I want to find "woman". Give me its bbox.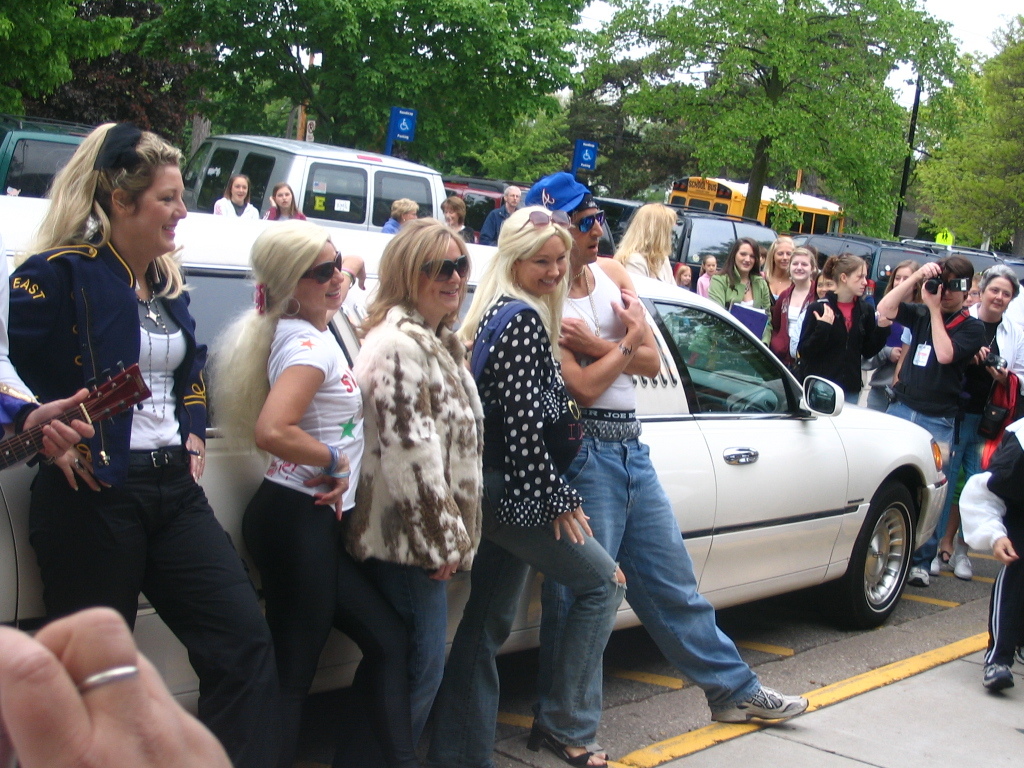
box(192, 201, 351, 737).
